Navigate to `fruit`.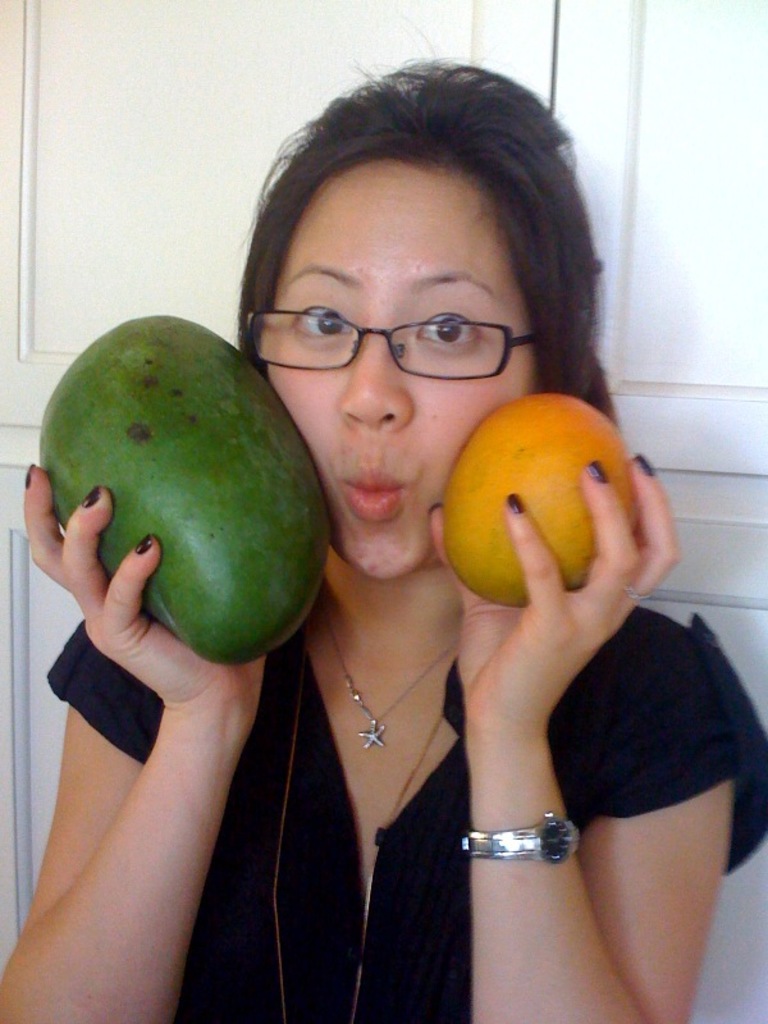
Navigation target: 425,385,655,613.
